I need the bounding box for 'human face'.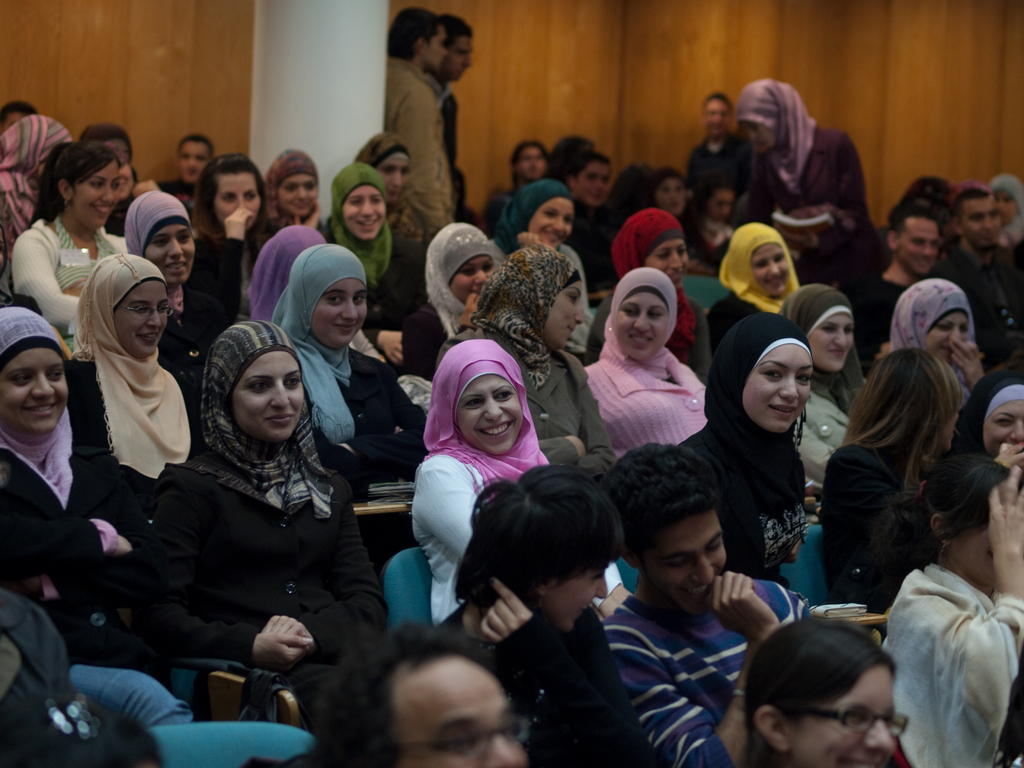
Here it is: x1=743, y1=346, x2=813, y2=431.
